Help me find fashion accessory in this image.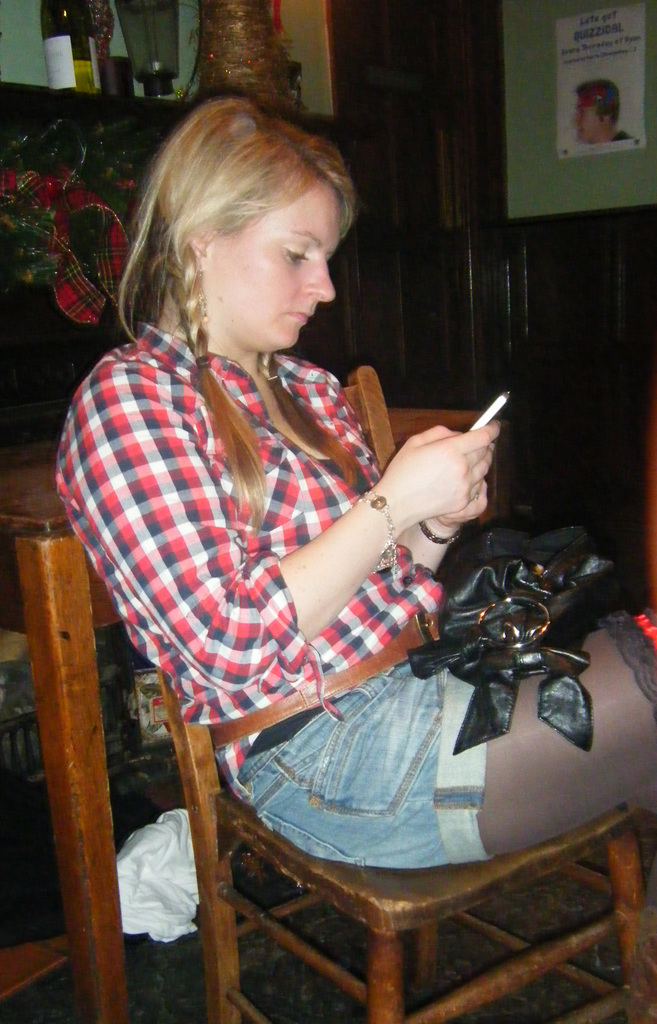
Found it: x1=193, y1=351, x2=213, y2=372.
